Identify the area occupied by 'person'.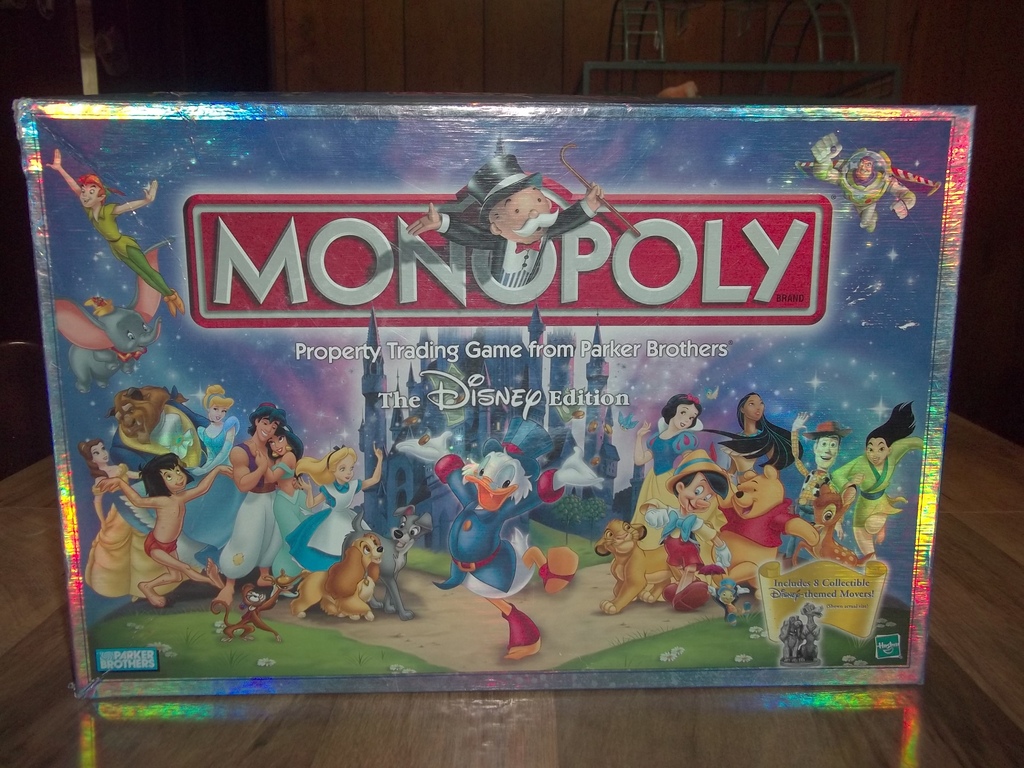
Area: detection(202, 395, 292, 625).
